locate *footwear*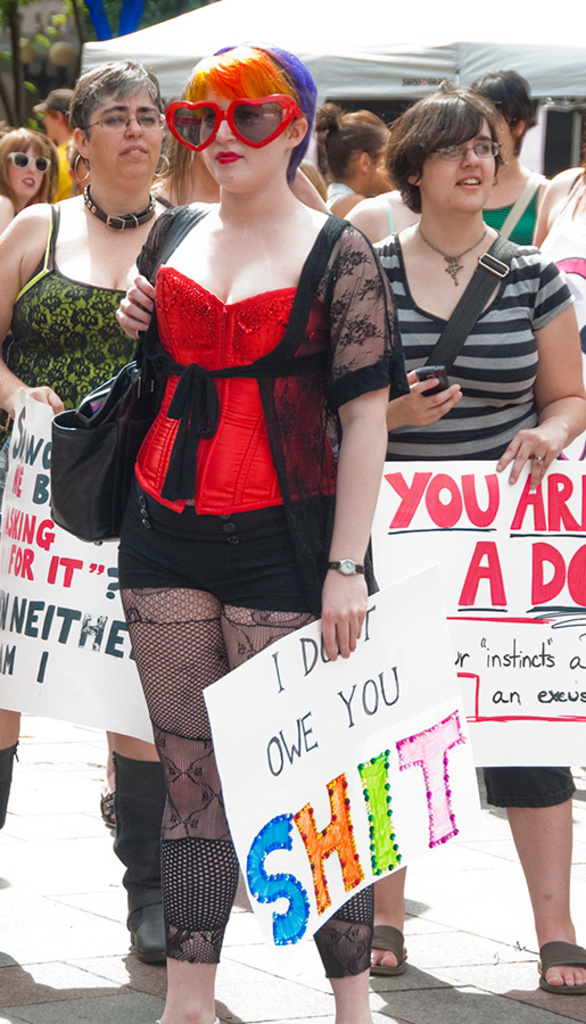
(x1=107, y1=748, x2=183, y2=975)
